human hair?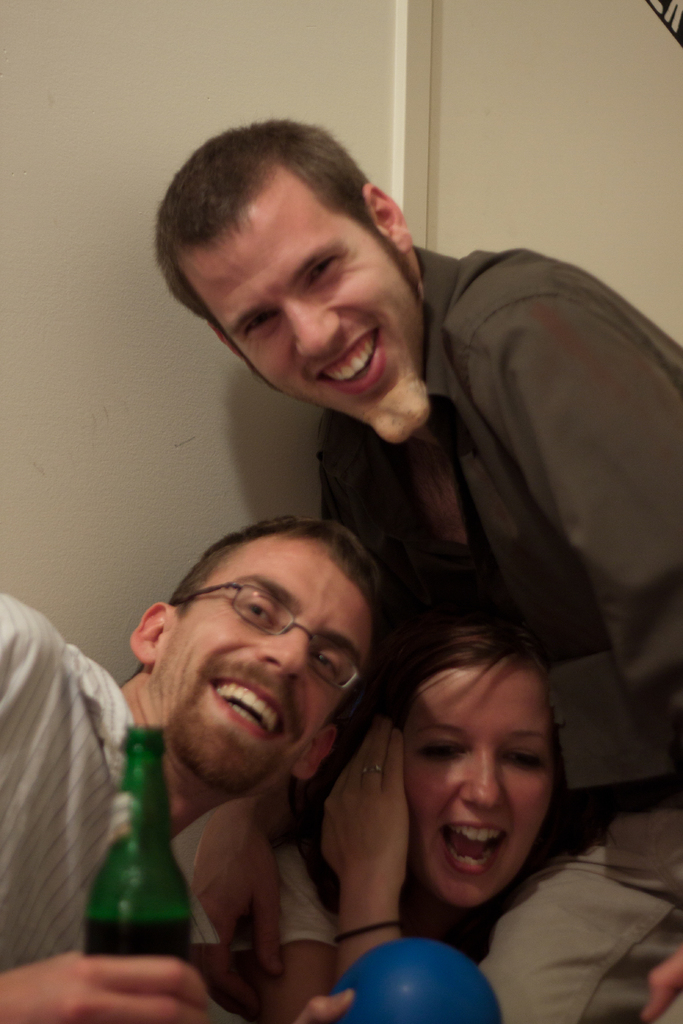
[x1=389, y1=620, x2=552, y2=722]
